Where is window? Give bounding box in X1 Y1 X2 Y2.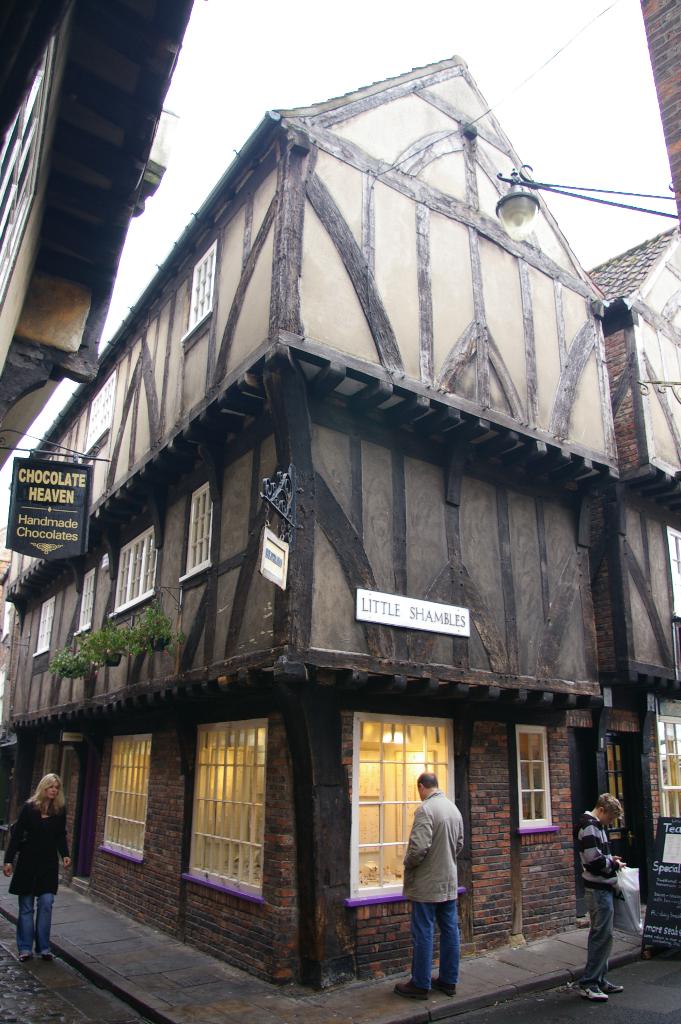
519 722 563 825.
